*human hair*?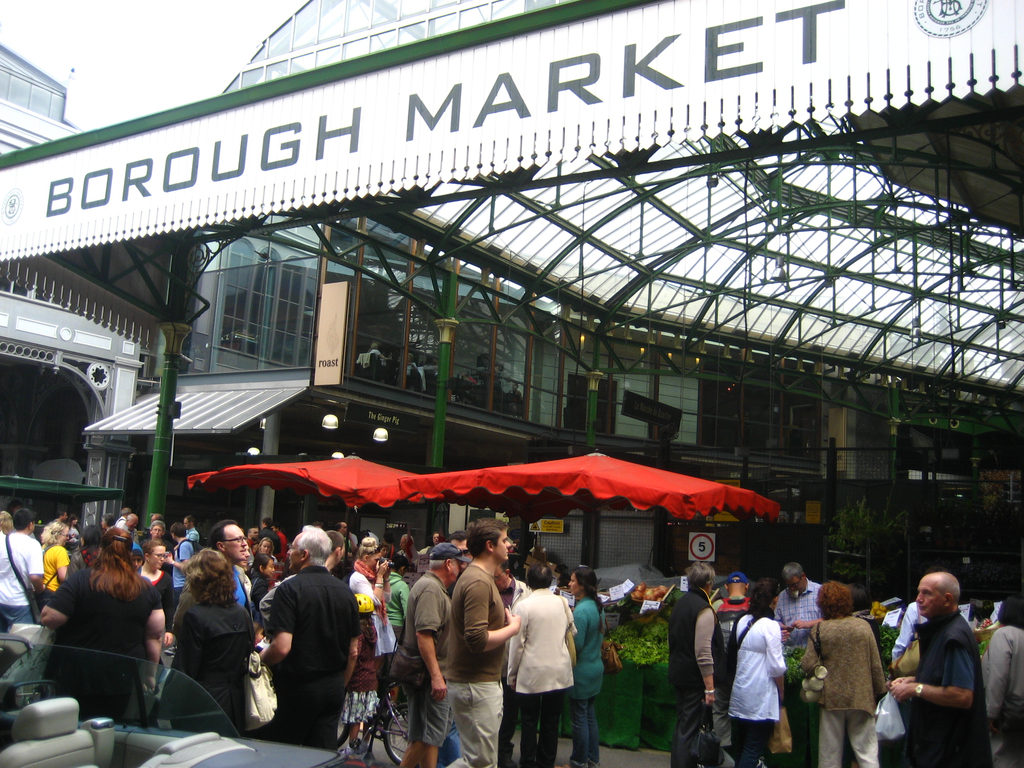
{"left": 996, "top": 595, "right": 1023, "bottom": 631}
